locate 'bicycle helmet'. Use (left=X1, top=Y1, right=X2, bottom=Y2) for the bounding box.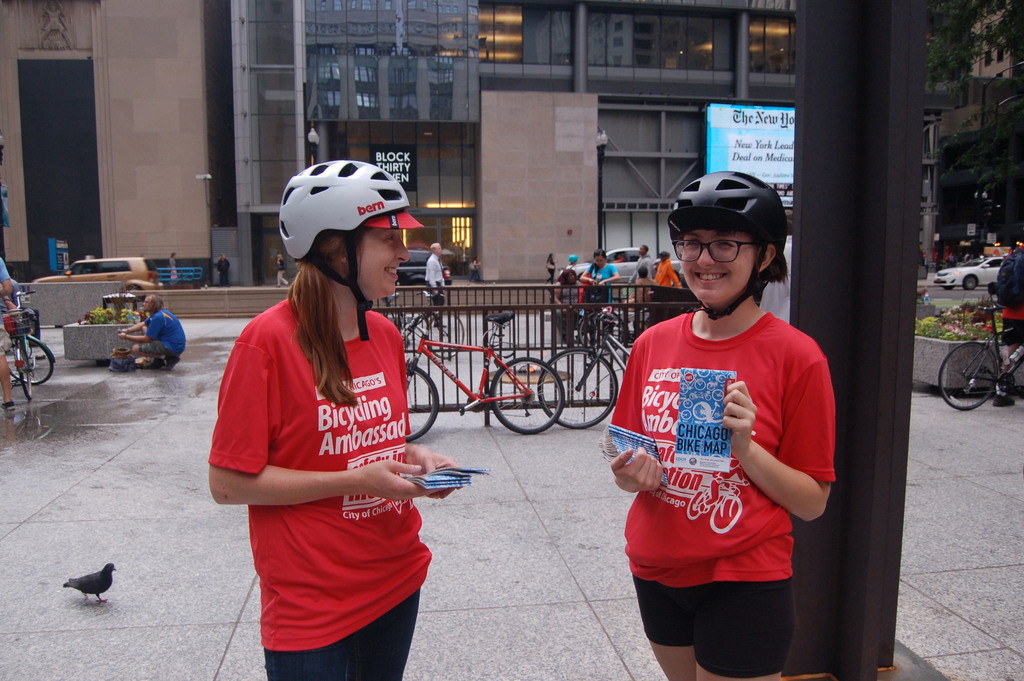
(left=269, top=163, right=426, bottom=345).
